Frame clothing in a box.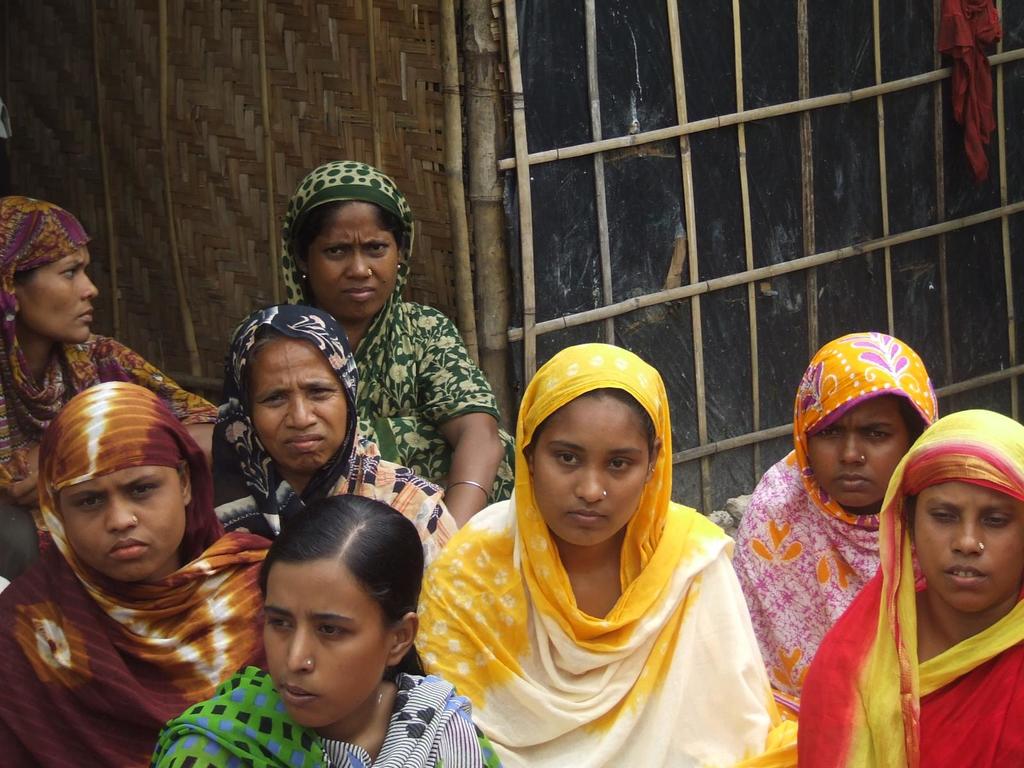
bbox=[733, 328, 941, 713].
